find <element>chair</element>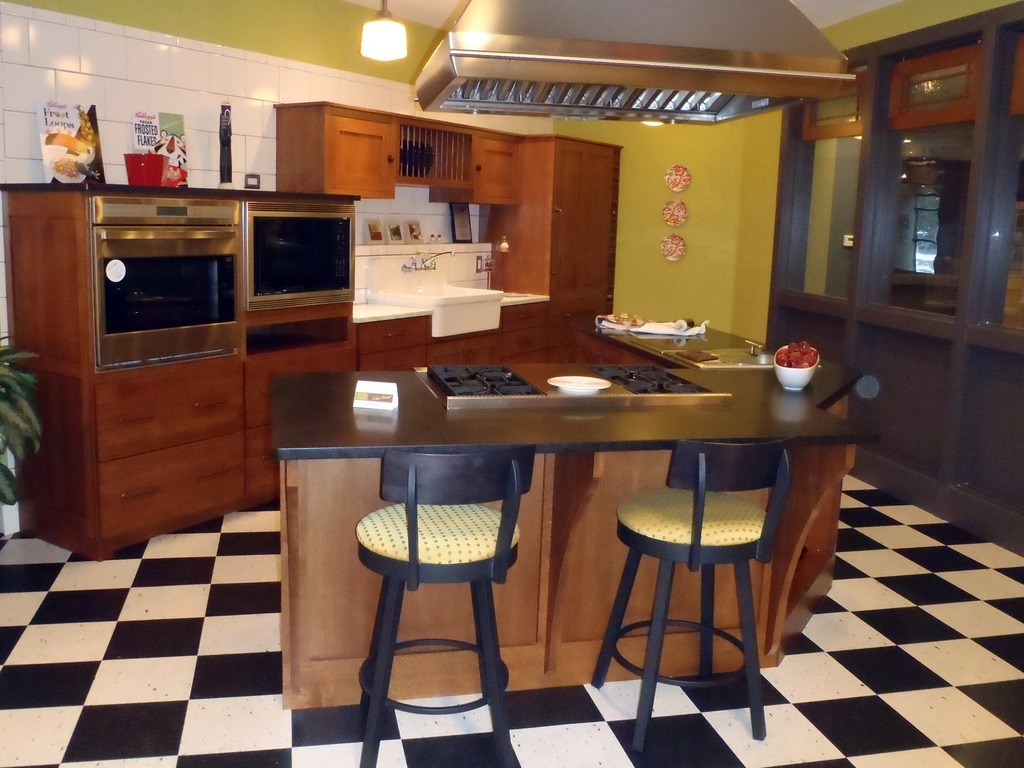
[335,418,541,747]
